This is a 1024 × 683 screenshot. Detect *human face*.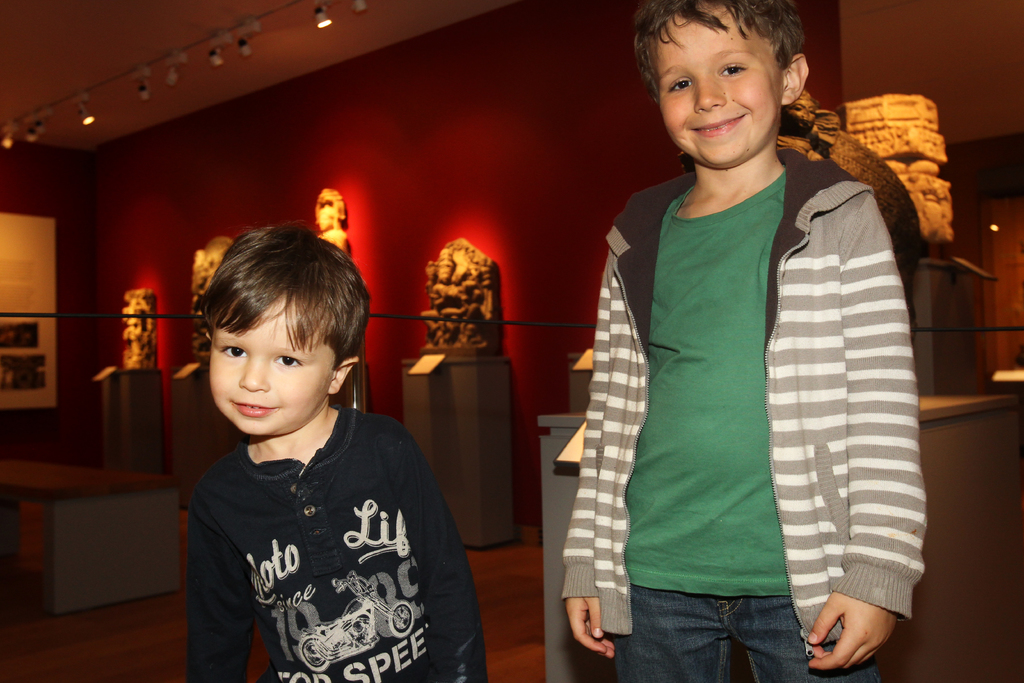
(left=663, top=13, right=785, bottom=165).
